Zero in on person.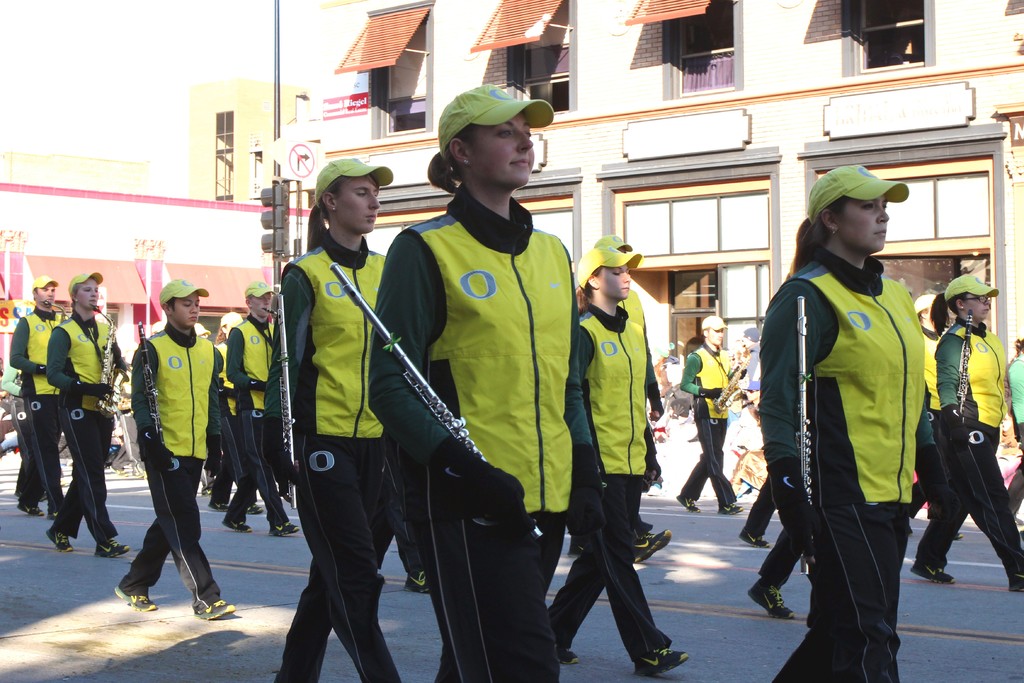
Zeroed in: locate(218, 283, 292, 537).
